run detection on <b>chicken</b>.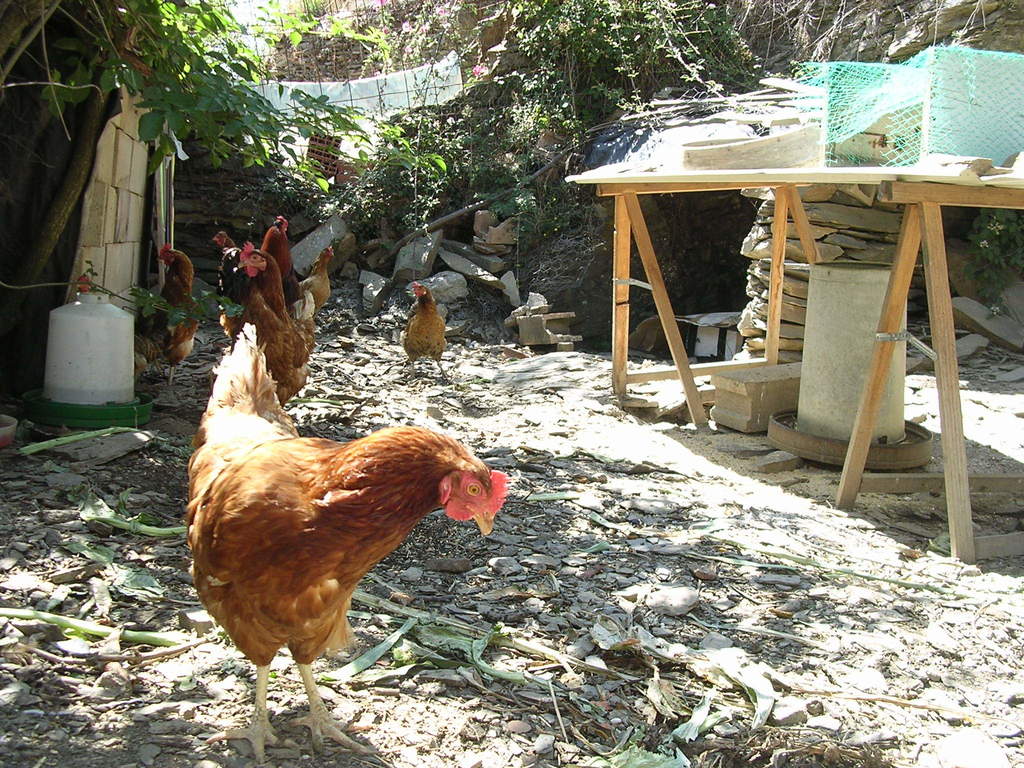
Result: 396,274,450,387.
